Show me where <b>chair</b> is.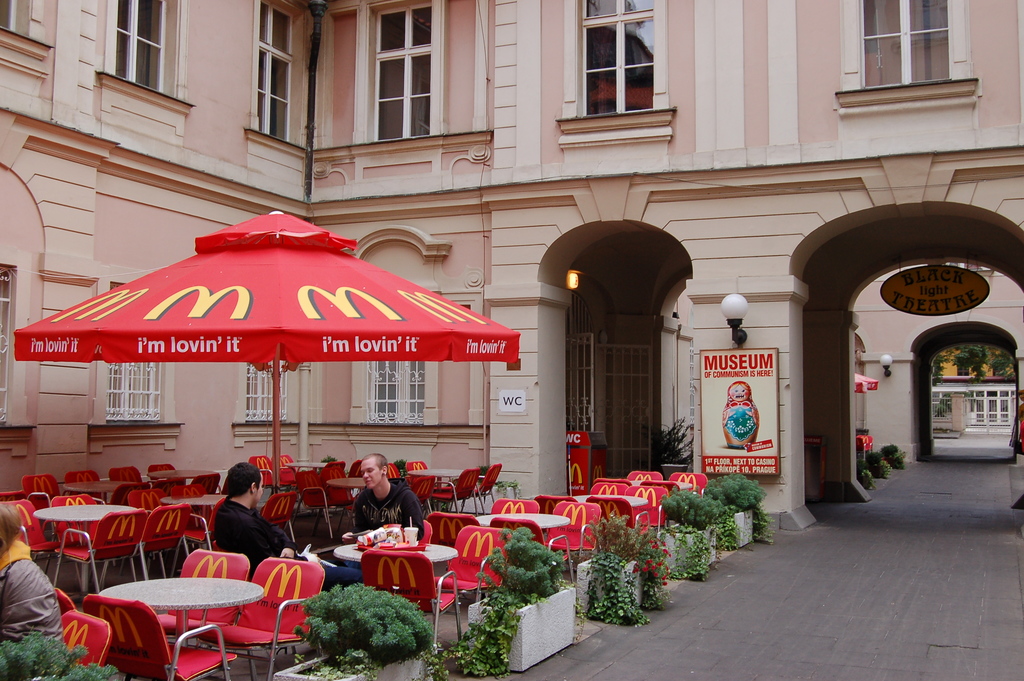
<b>chair</b> is at left=433, top=524, right=511, bottom=636.
